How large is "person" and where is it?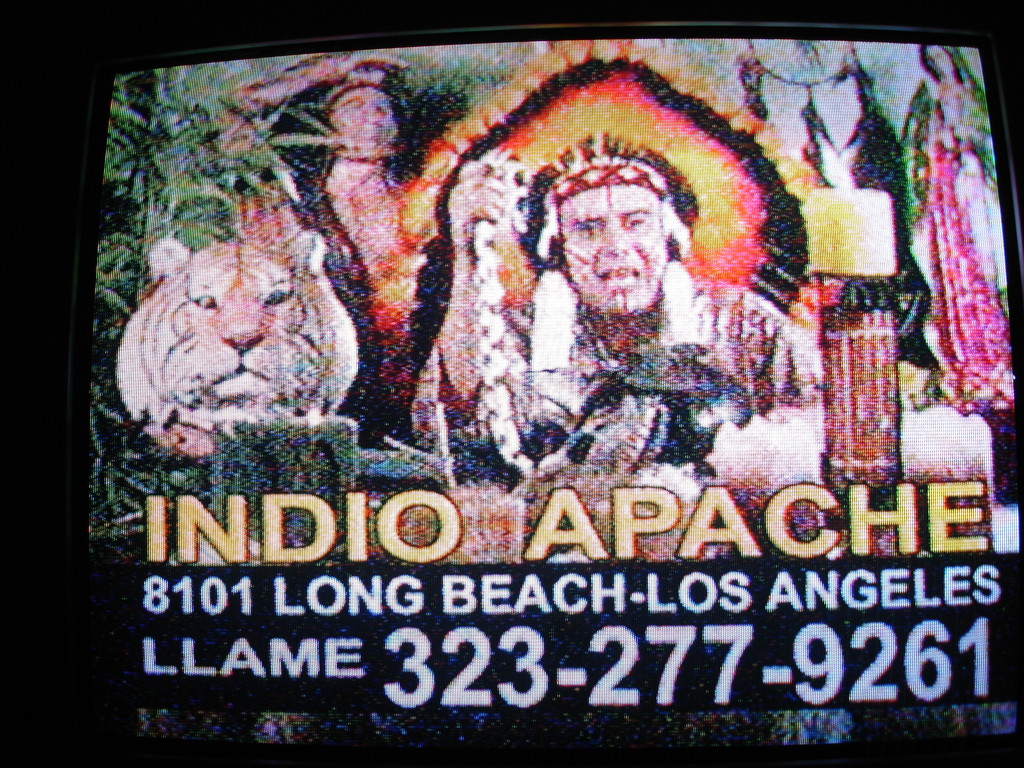
Bounding box: 526,132,817,478.
